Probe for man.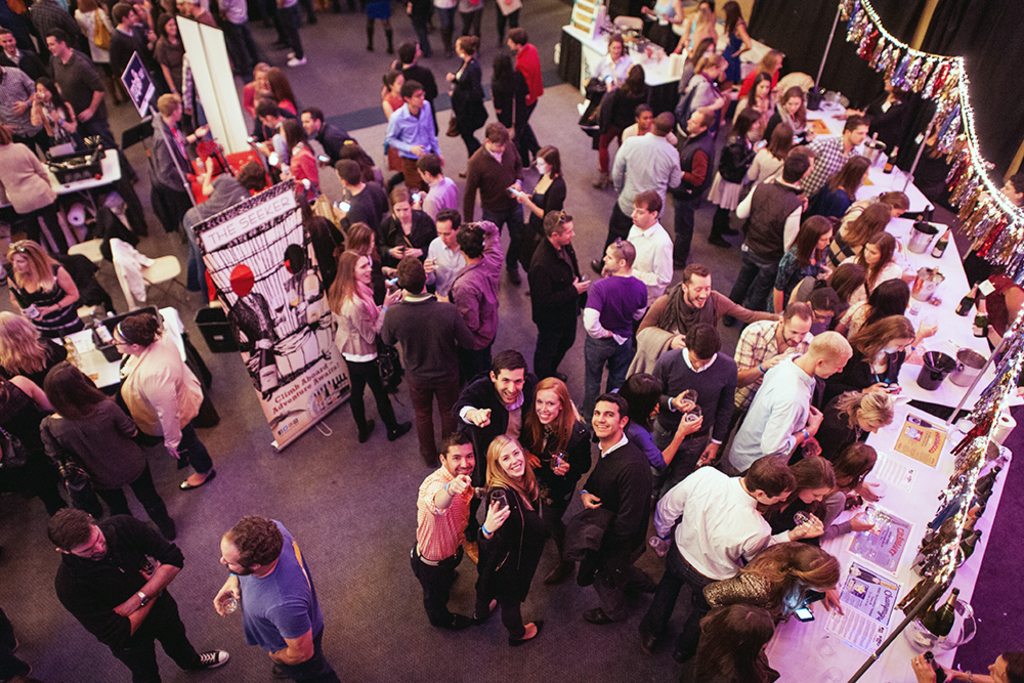
Probe result: region(465, 121, 531, 280).
